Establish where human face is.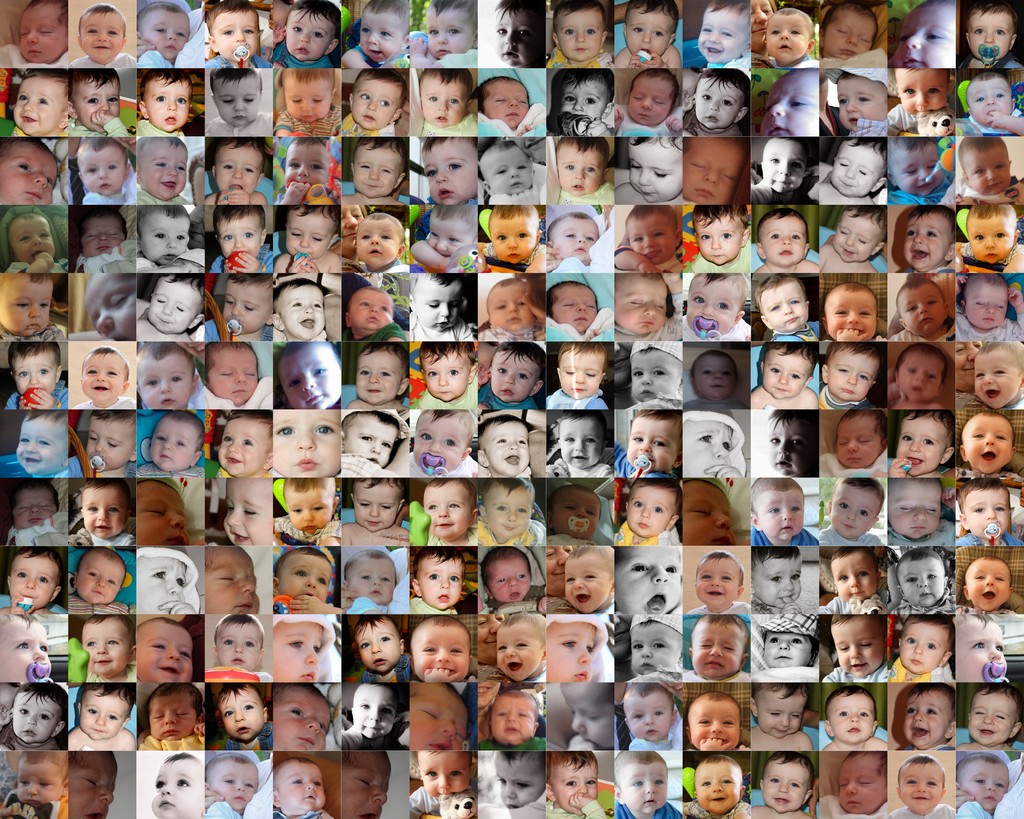
Established at rect(831, 619, 882, 675).
